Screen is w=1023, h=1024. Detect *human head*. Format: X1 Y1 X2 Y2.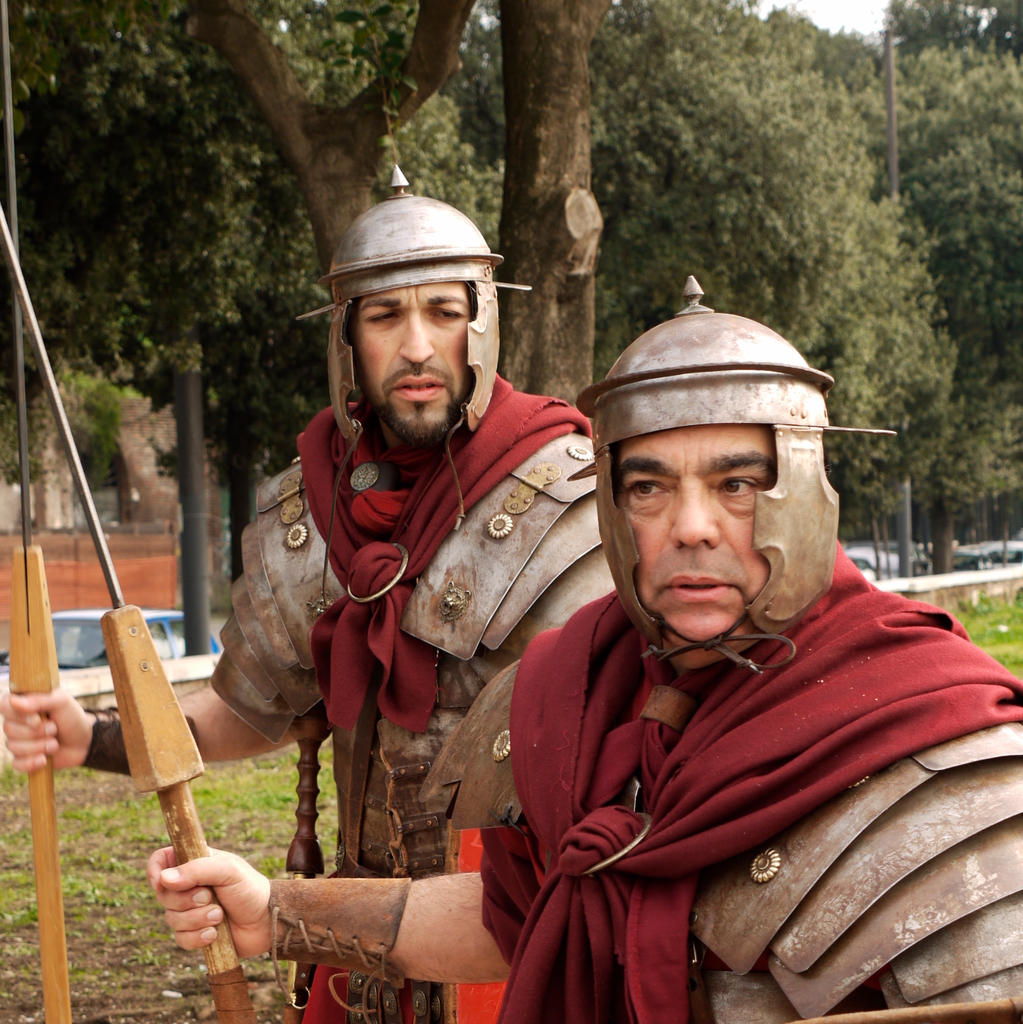
575 304 874 676.
